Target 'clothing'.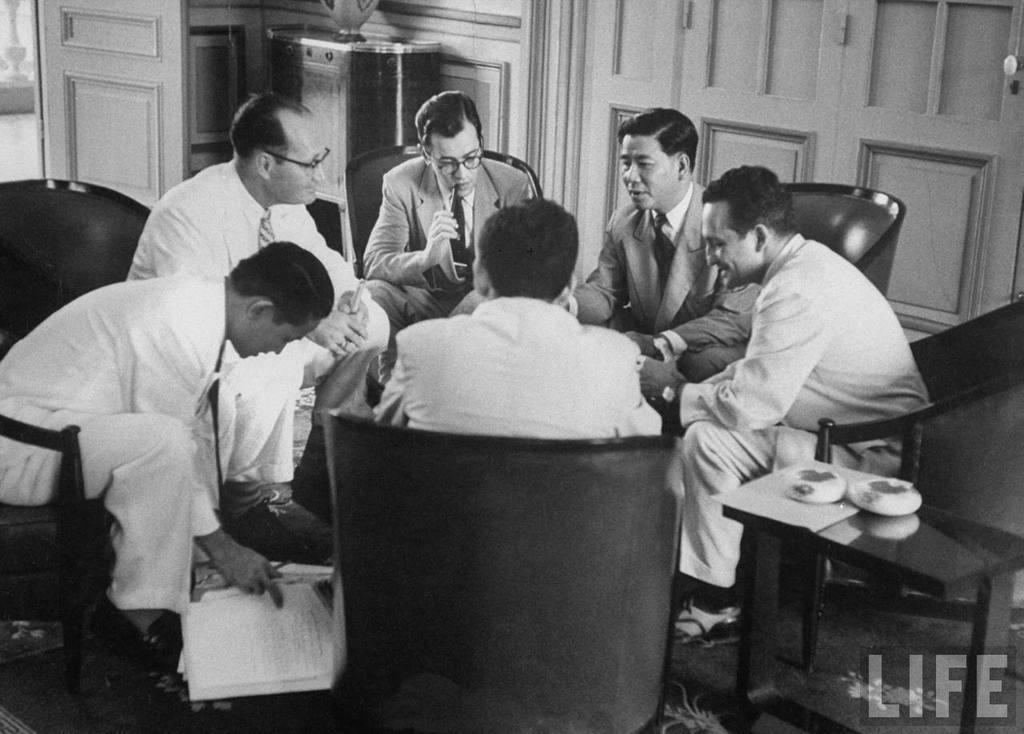
Target region: pyautogui.locateOnScreen(127, 158, 390, 490).
